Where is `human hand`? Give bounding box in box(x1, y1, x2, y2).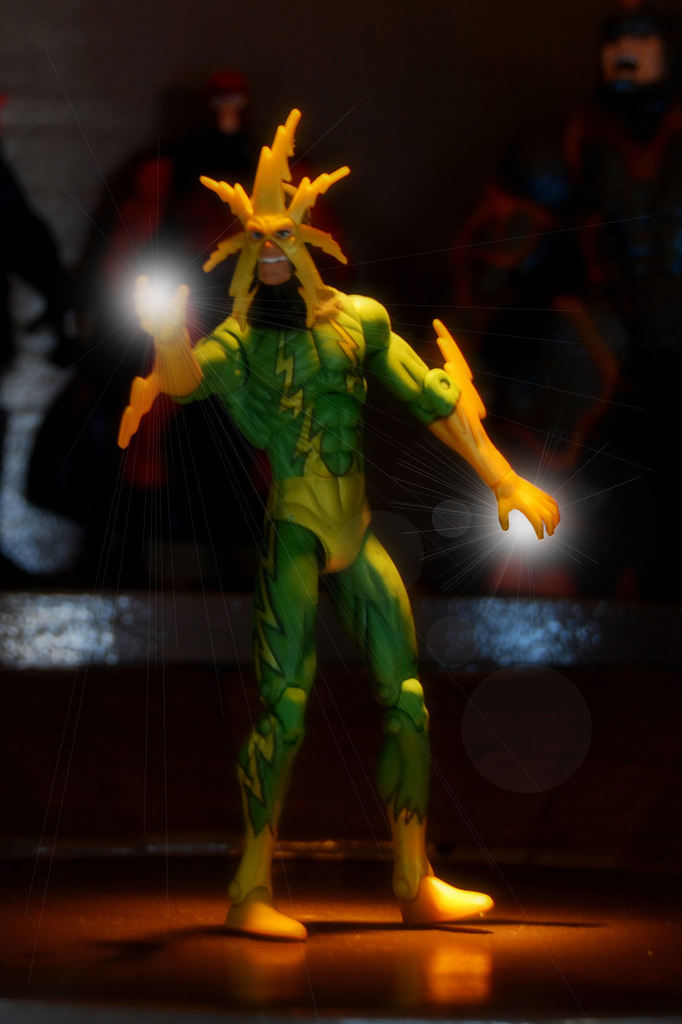
box(132, 270, 191, 340).
